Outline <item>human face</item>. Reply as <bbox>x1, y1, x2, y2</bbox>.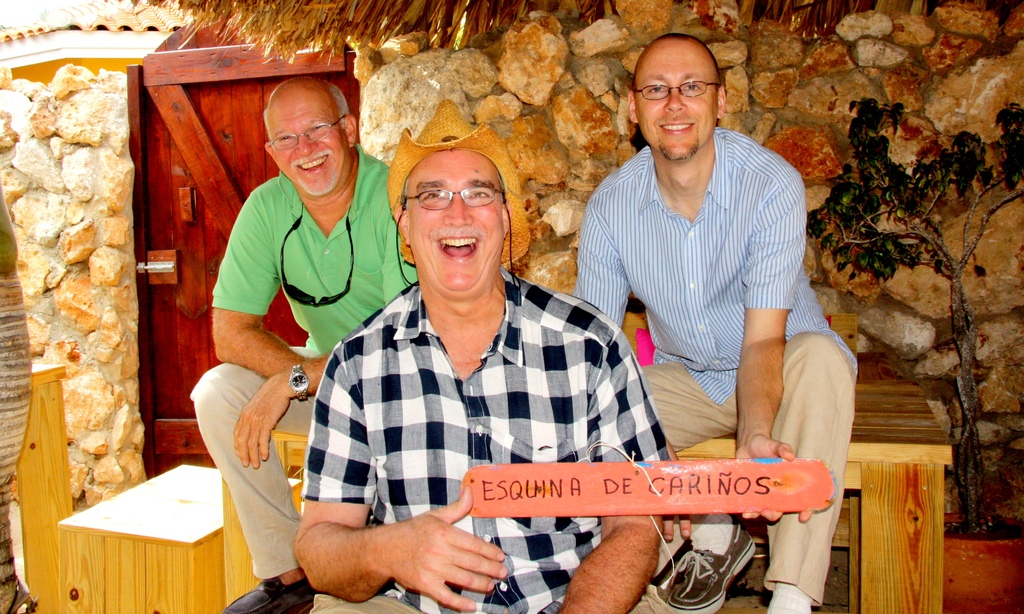
<bbox>621, 28, 714, 169</bbox>.
